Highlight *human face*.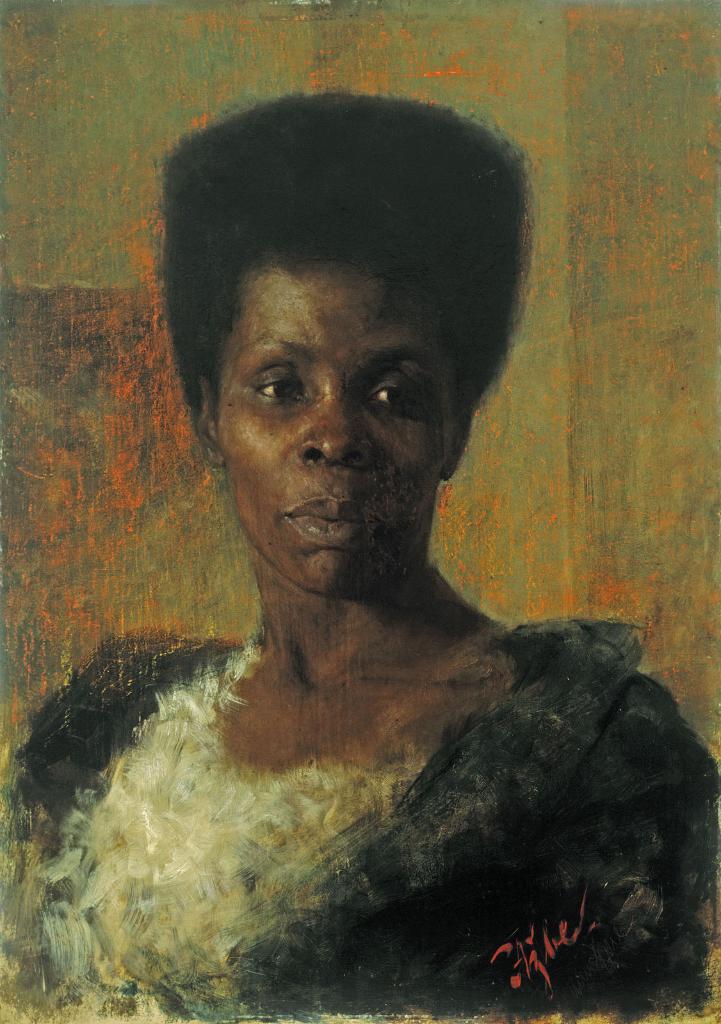
Highlighted region: Rect(209, 266, 463, 597).
